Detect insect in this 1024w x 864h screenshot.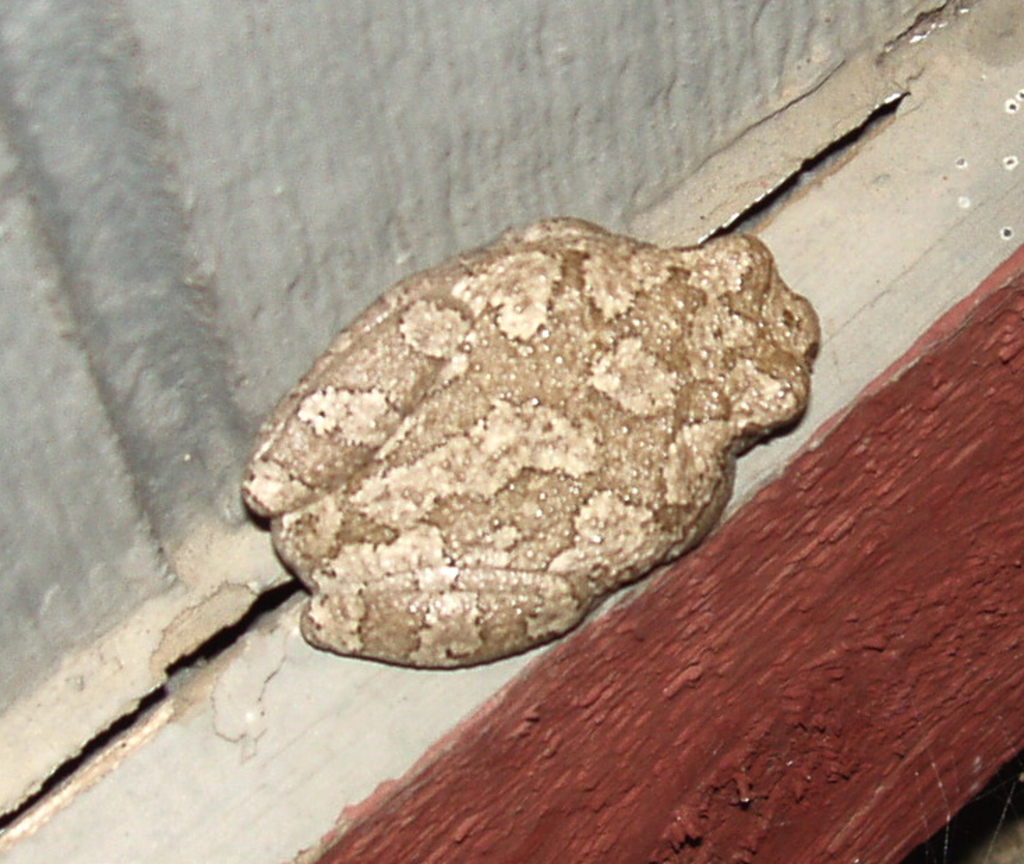
Detection: region(226, 229, 820, 669).
